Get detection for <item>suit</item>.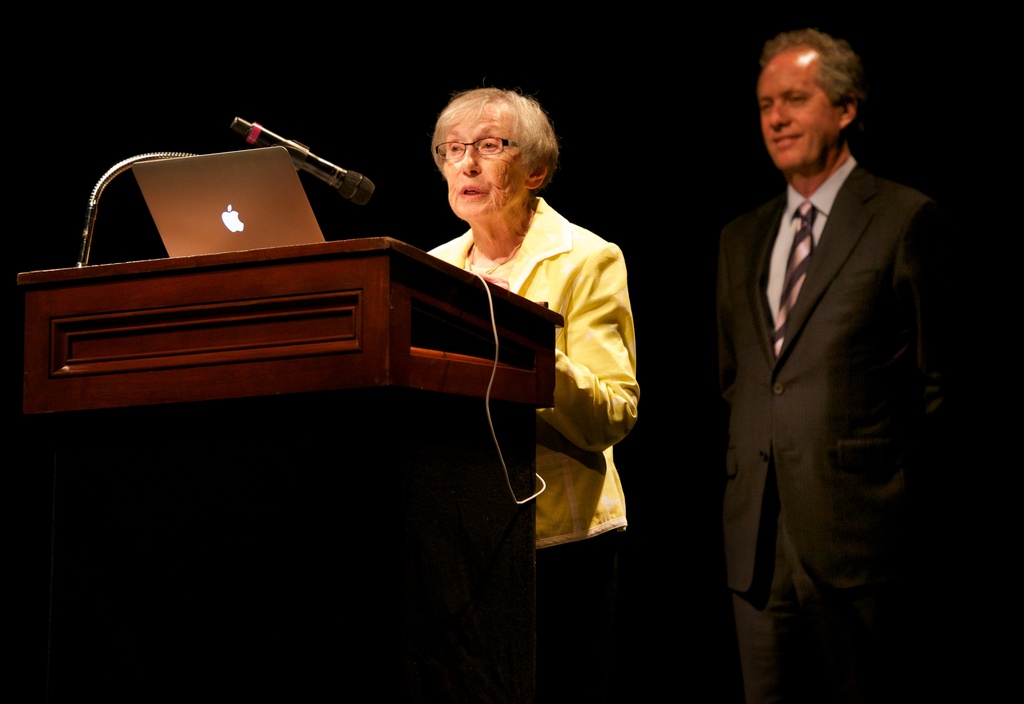
Detection: [x1=706, y1=18, x2=945, y2=671].
